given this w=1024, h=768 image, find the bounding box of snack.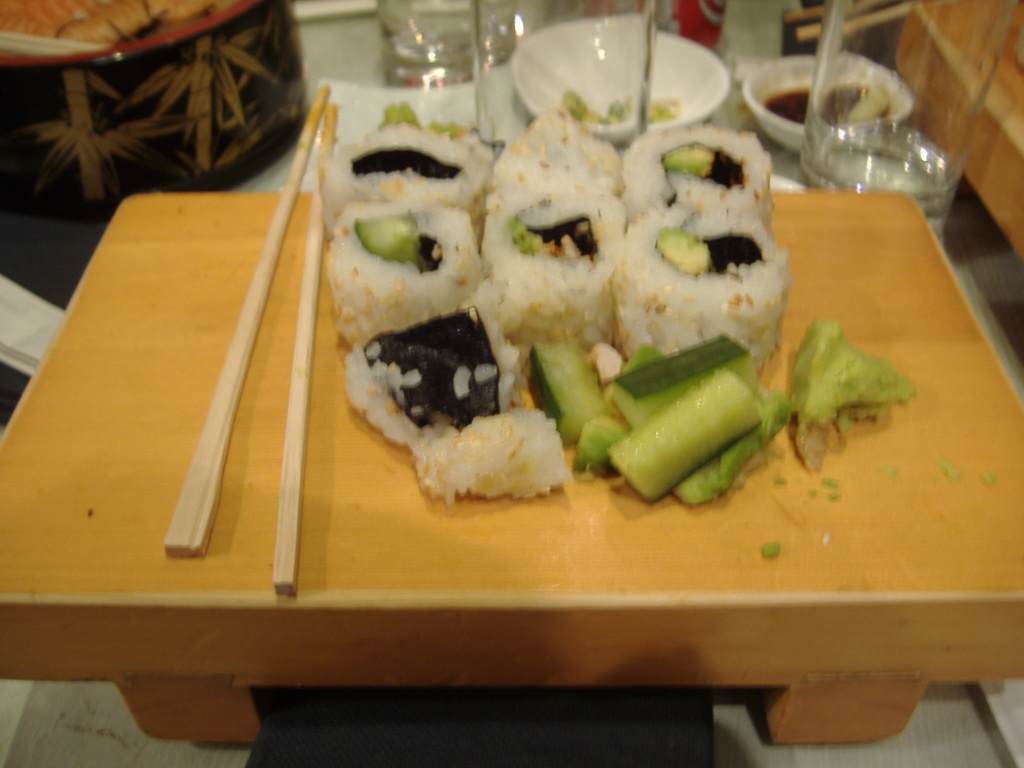
bbox=(319, 100, 918, 499).
